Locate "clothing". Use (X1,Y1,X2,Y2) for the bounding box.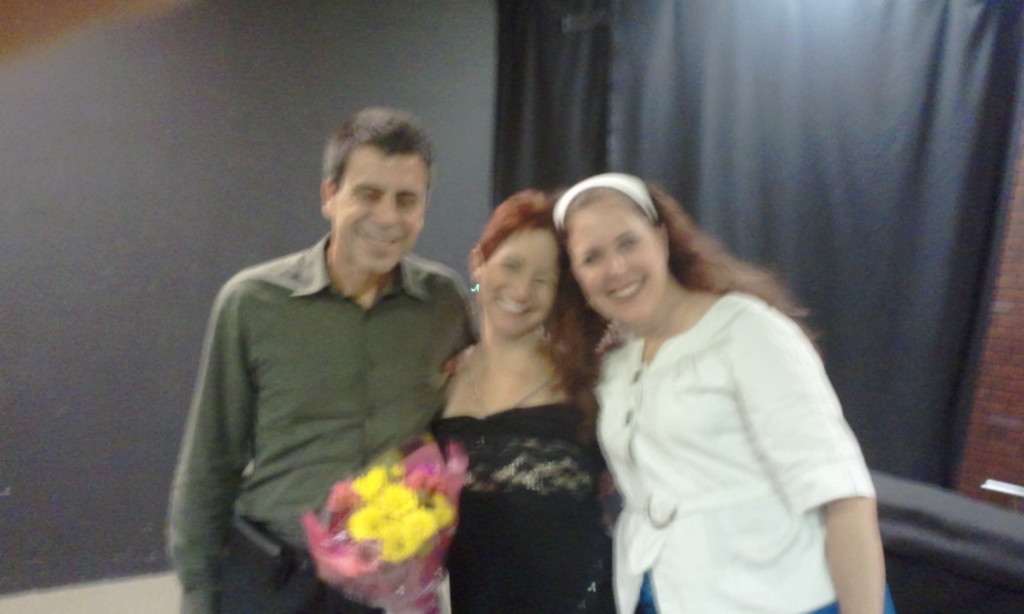
(438,414,631,613).
